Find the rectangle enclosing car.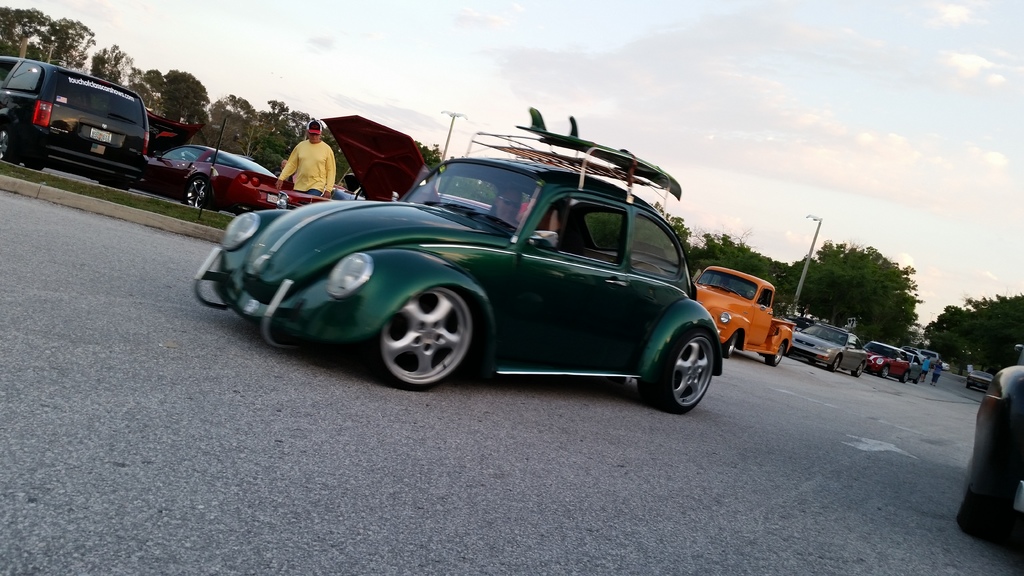
275,113,492,210.
